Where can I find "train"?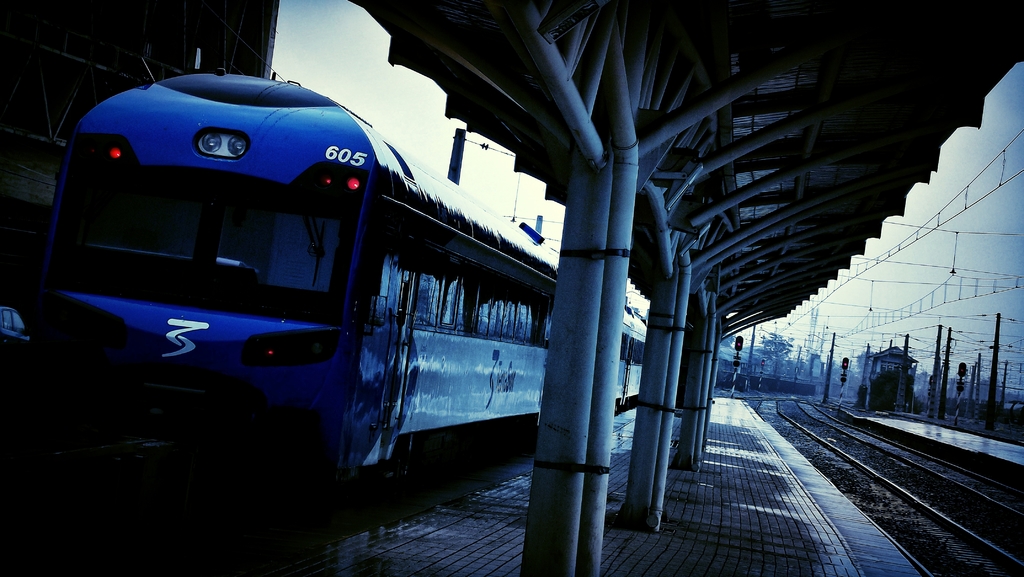
You can find it at 36 40 650 502.
